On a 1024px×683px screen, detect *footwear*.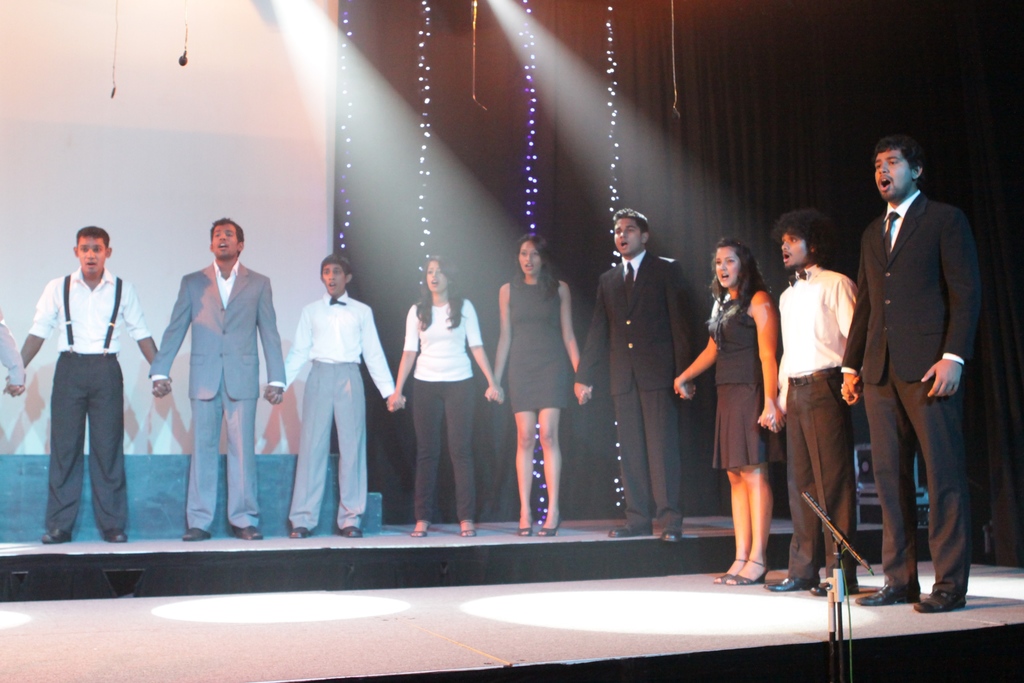
(left=407, top=522, right=435, bottom=537).
